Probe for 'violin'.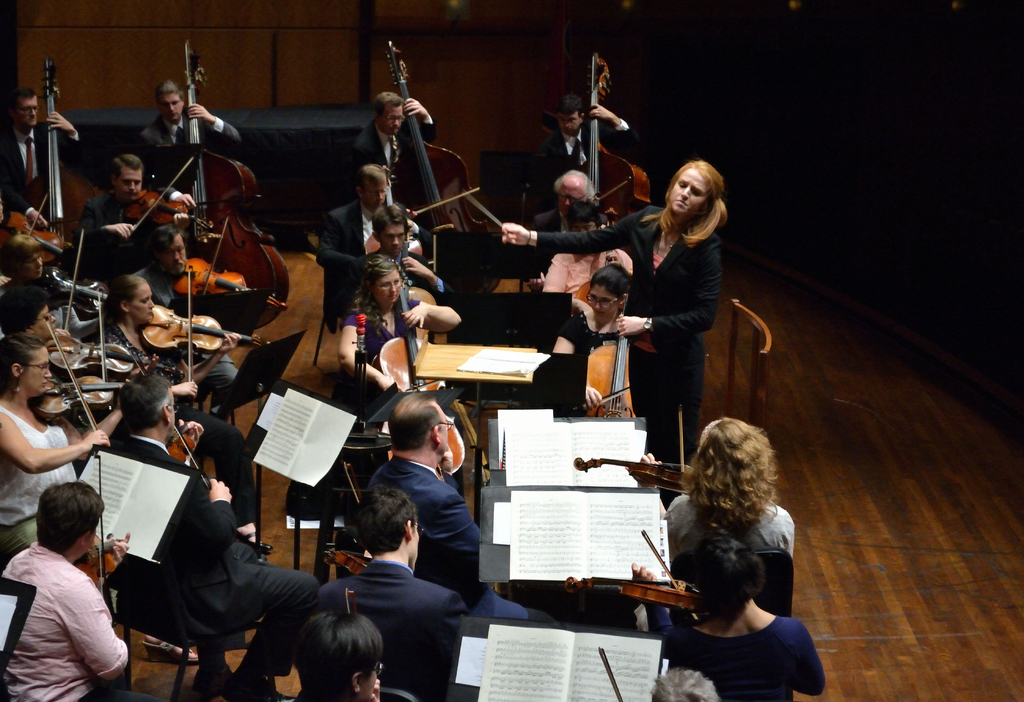
Probe result: box=[566, 404, 700, 492].
